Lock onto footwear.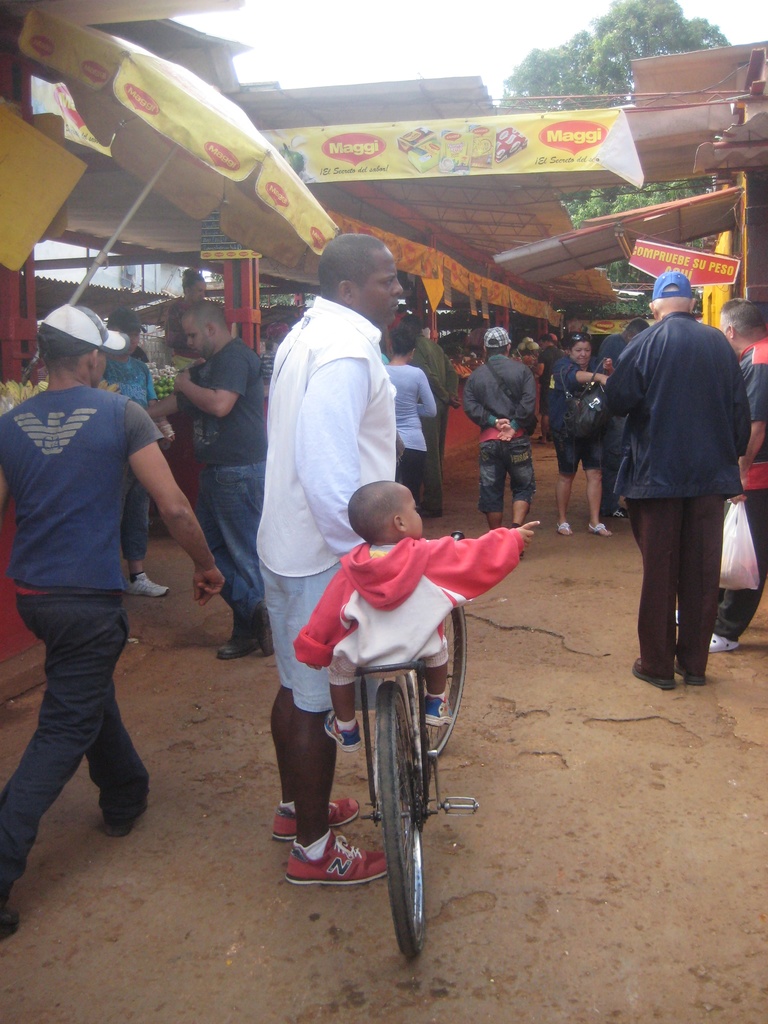
Locked: locate(415, 503, 444, 519).
